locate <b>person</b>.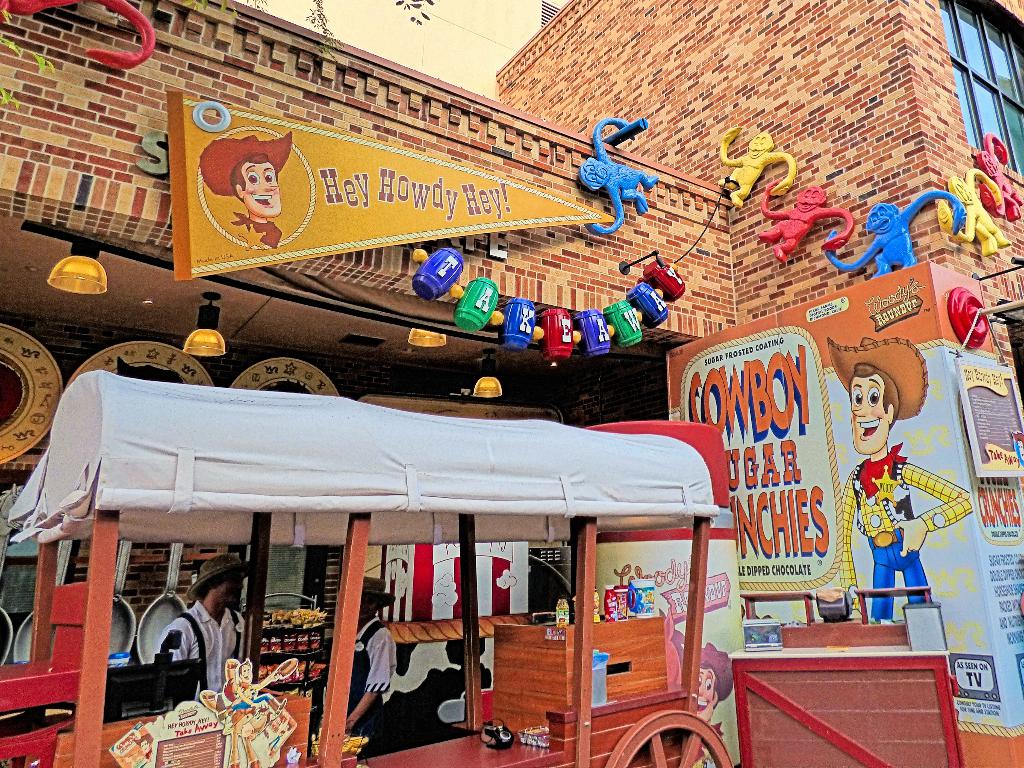
Bounding box: bbox=[694, 643, 733, 767].
